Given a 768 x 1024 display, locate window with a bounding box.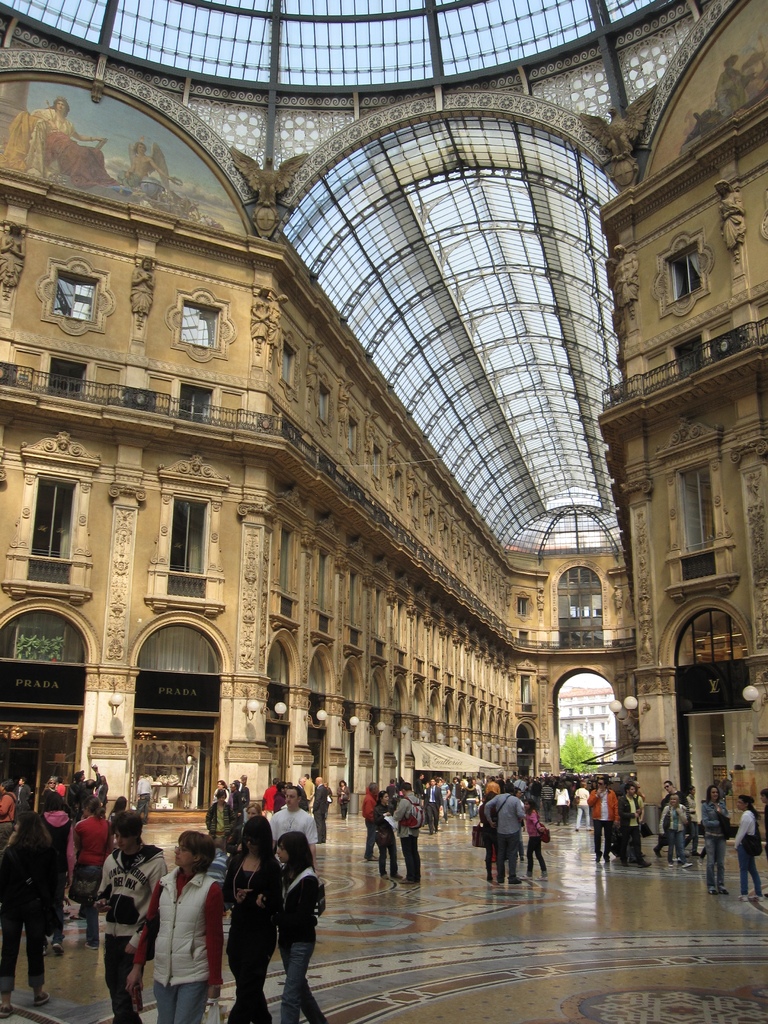
Located: bbox=[520, 675, 532, 701].
